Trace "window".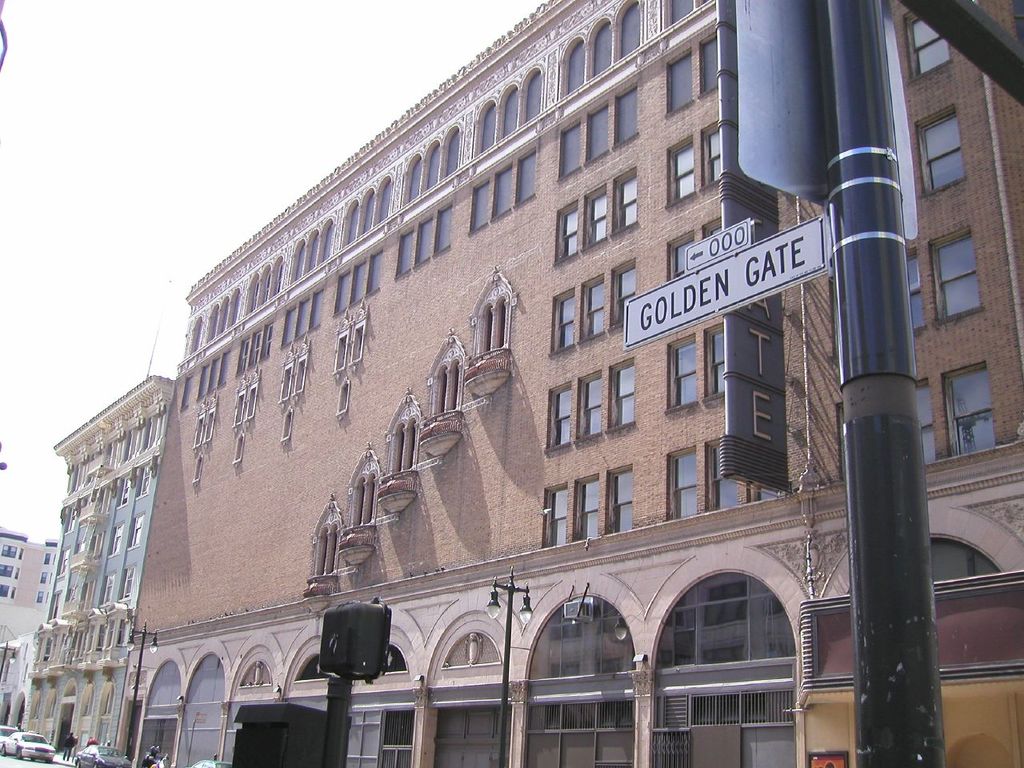
Traced to 903:251:926:325.
